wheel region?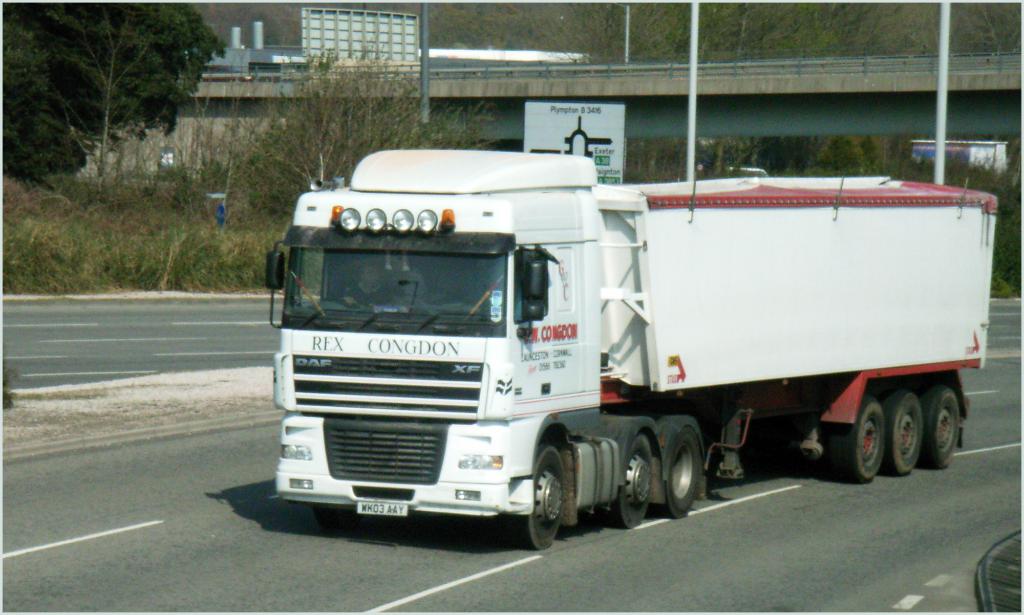
<box>662,424,703,518</box>
